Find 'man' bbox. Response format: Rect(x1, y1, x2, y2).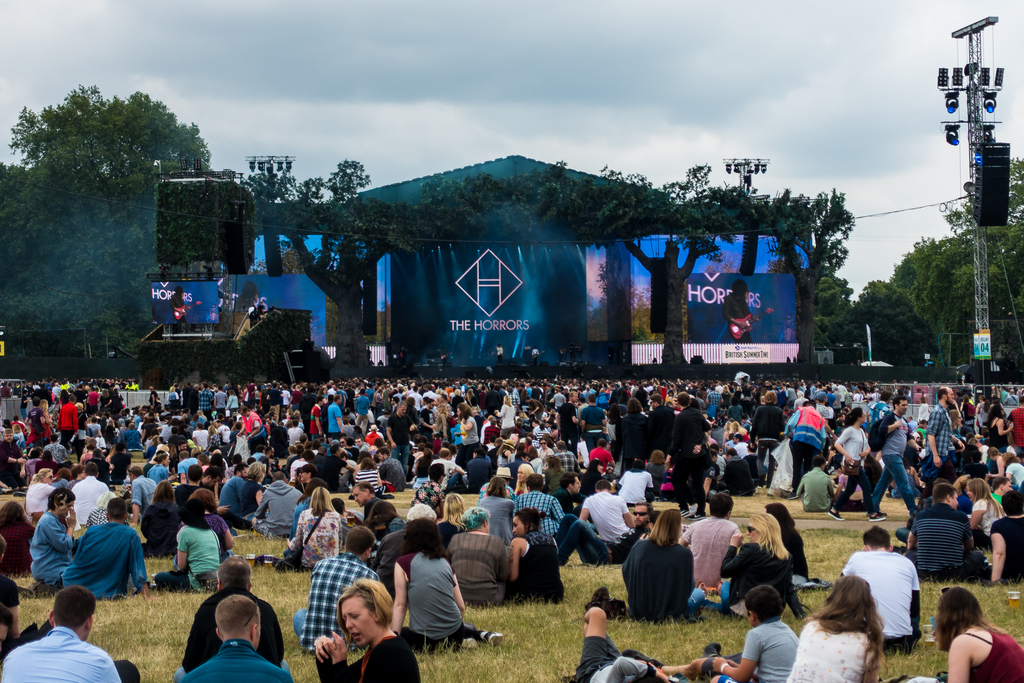
Rect(900, 483, 988, 584).
